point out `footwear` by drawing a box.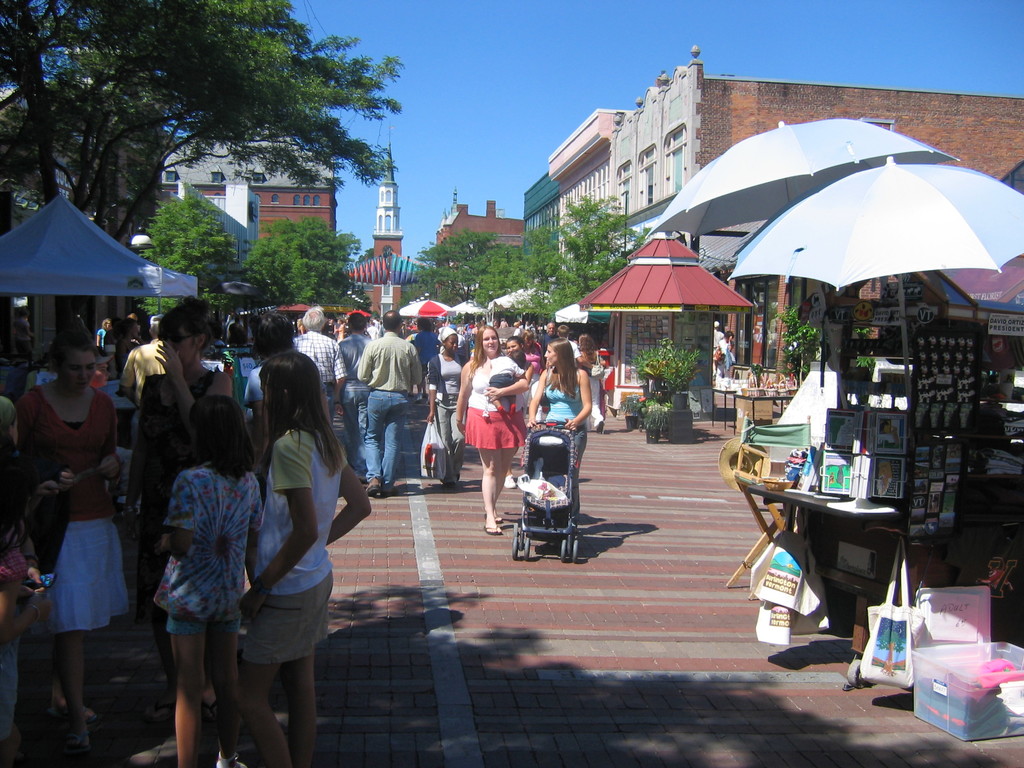
box=[595, 419, 605, 435].
